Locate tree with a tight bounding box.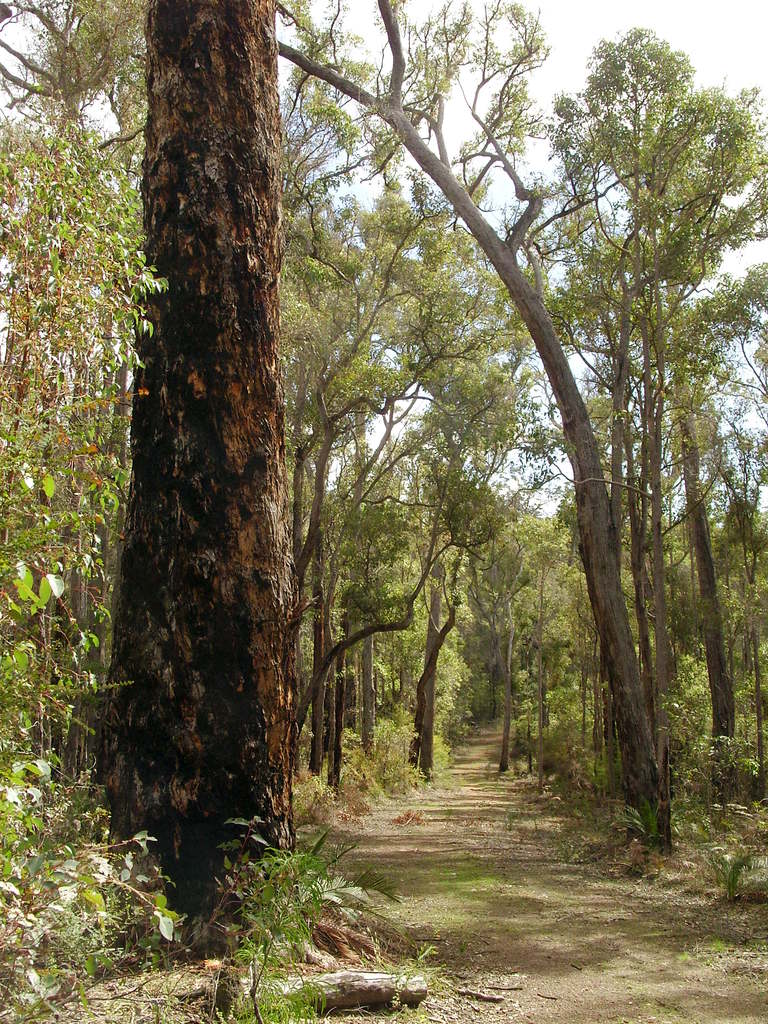
(left=521, top=6, right=742, bottom=852).
